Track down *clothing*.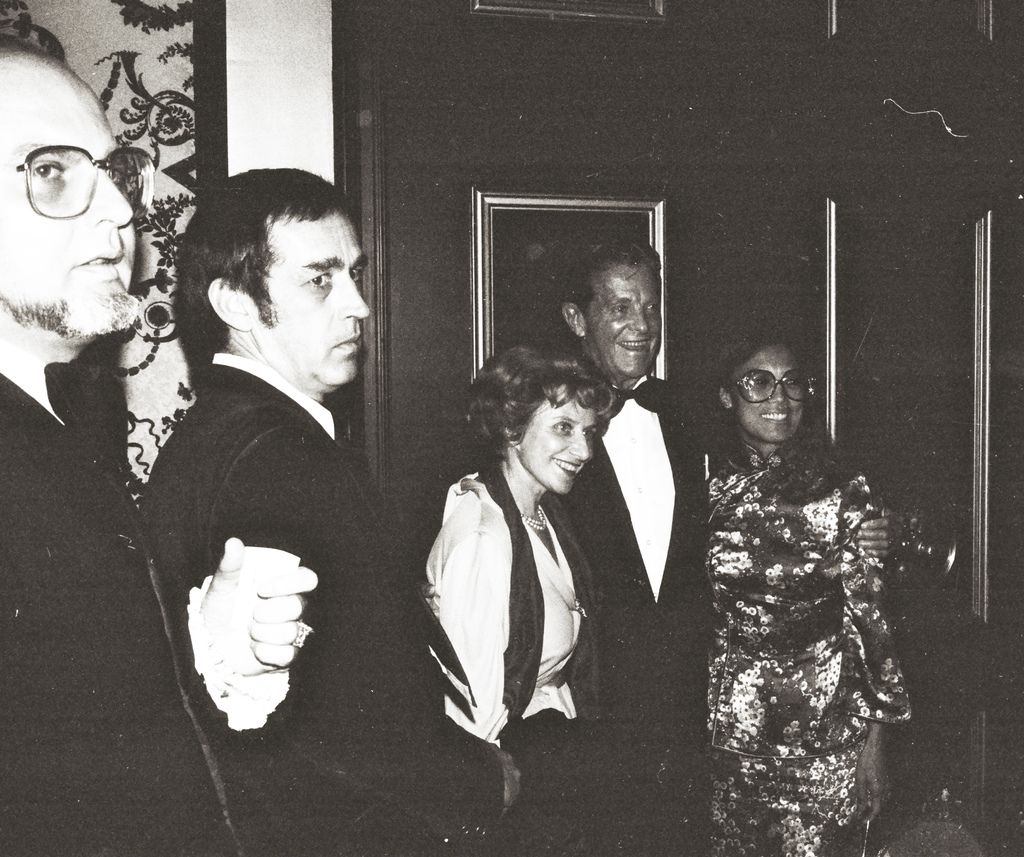
Tracked to [x1=0, y1=376, x2=294, y2=855].
